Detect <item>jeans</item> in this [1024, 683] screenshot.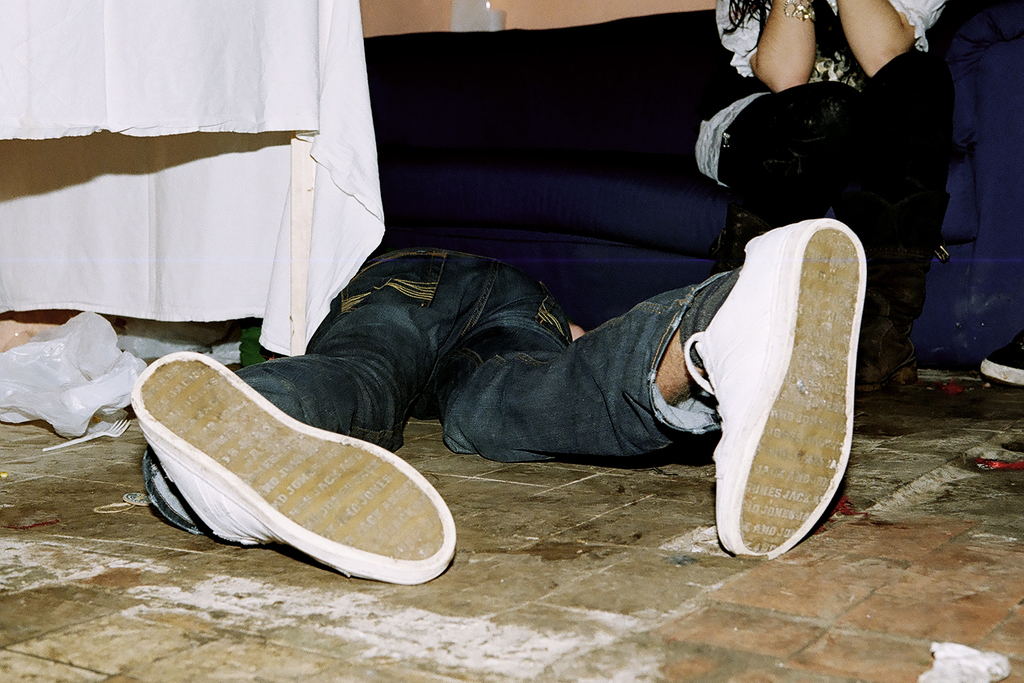
Detection: [138, 251, 732, 542].
